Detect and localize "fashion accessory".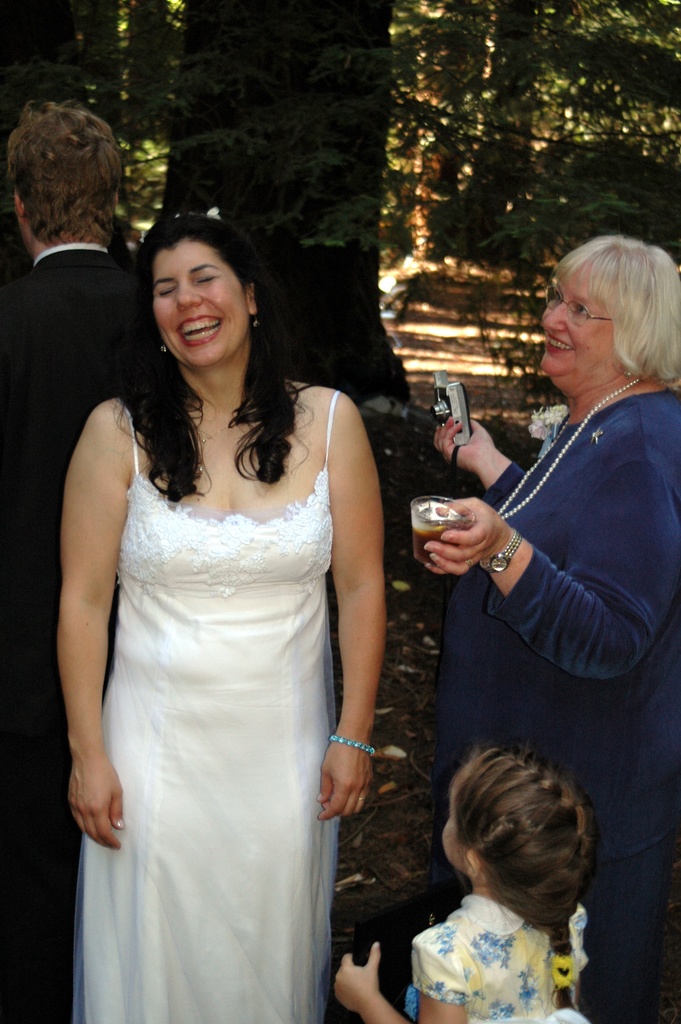
Localized at [329,734,376,755].
